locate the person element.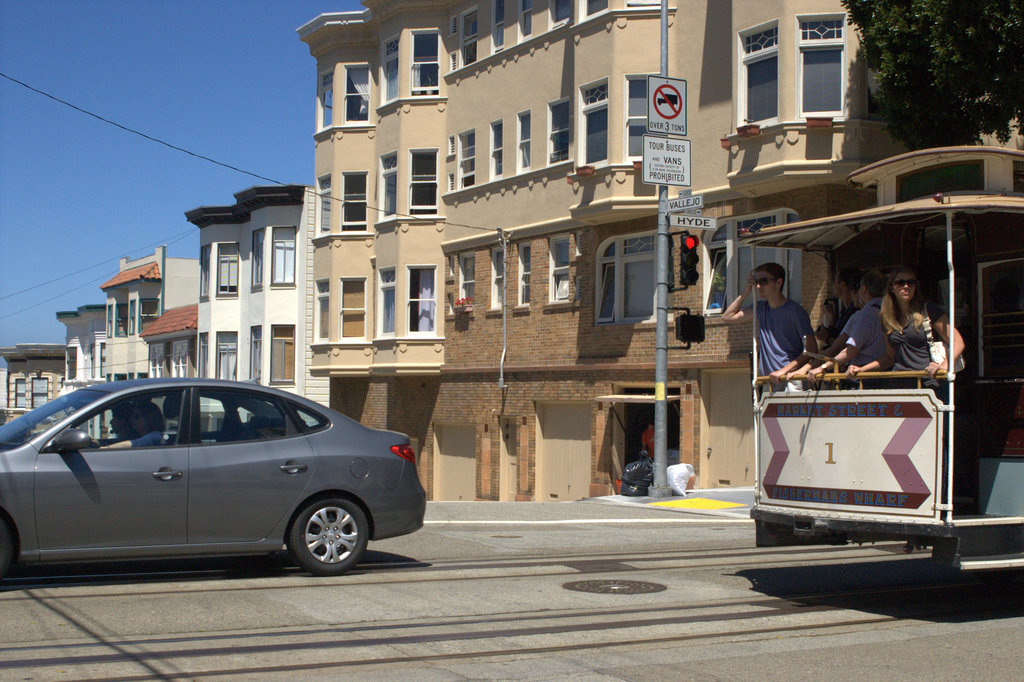
Element bbox: locate(107, 404, 132, 443).
